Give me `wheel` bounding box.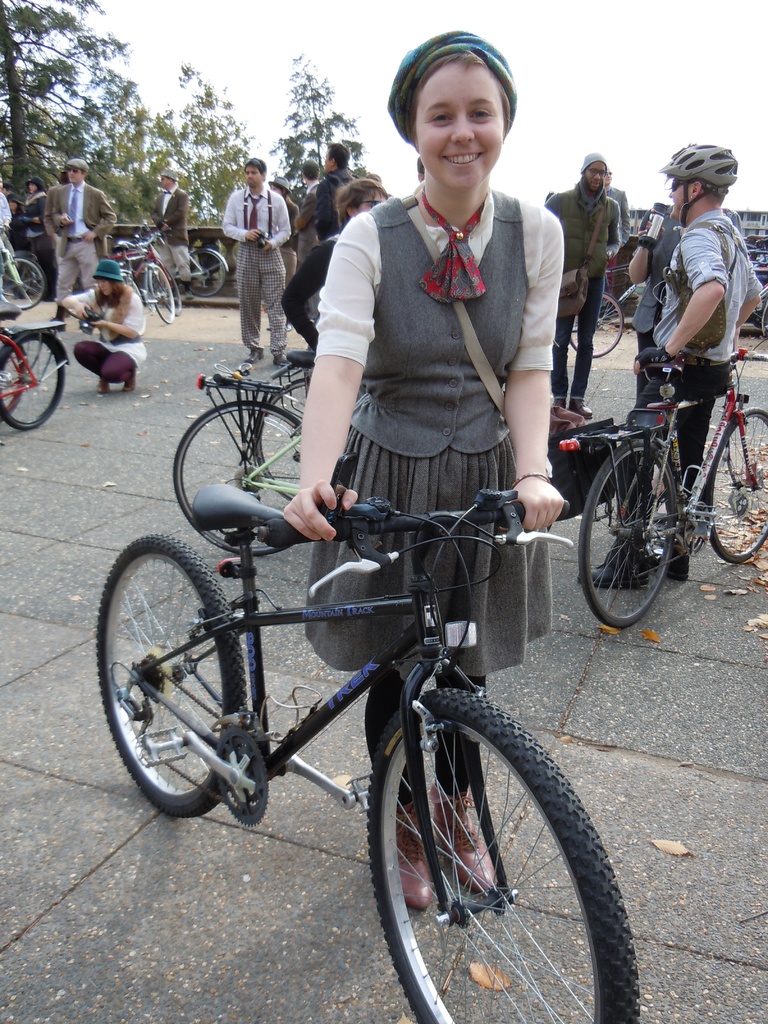
detection(166, 400, 299, 564).
